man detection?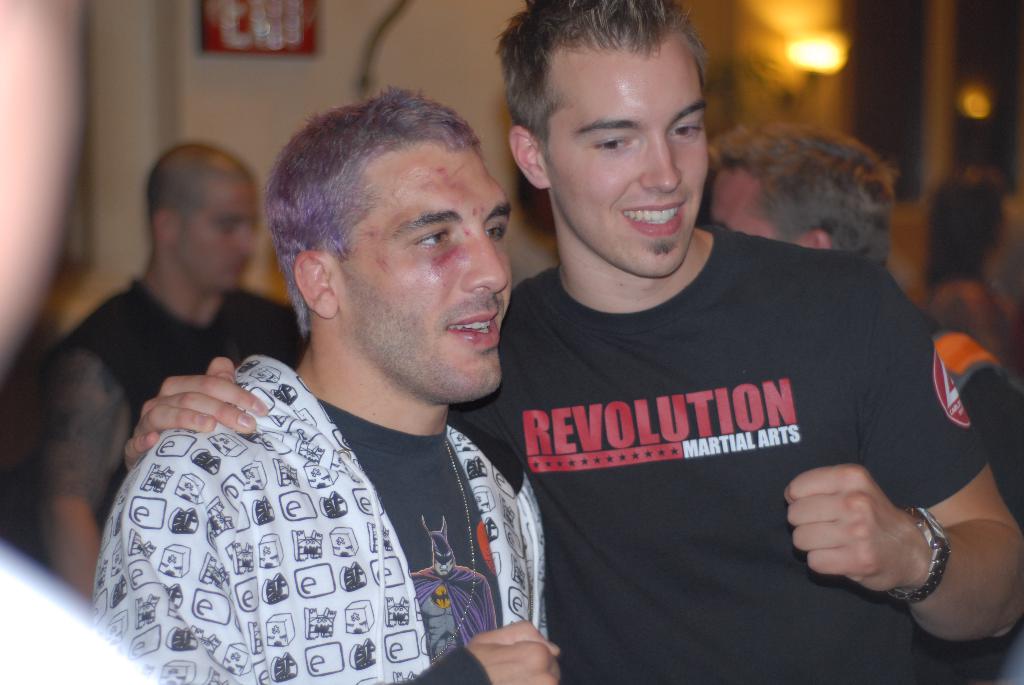
[0, 0, 175, 684]
